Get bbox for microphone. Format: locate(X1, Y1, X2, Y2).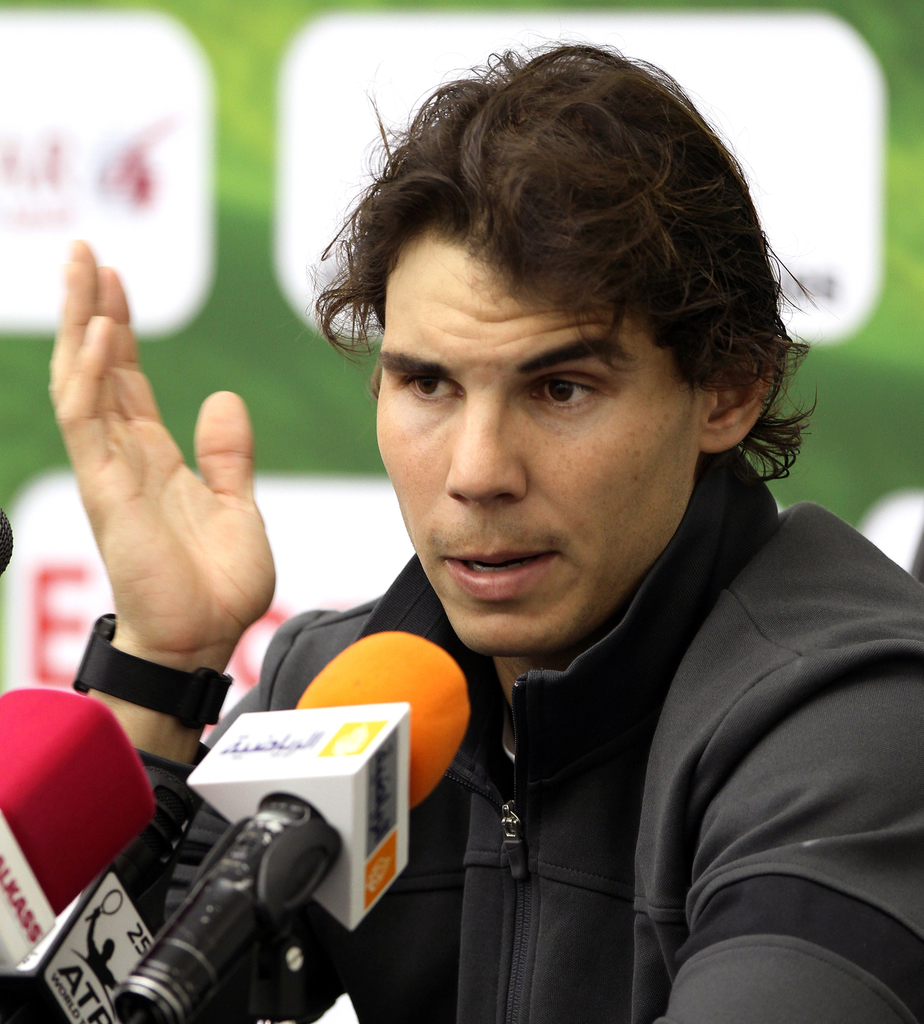
locate(105, 630, 483, 1023).
